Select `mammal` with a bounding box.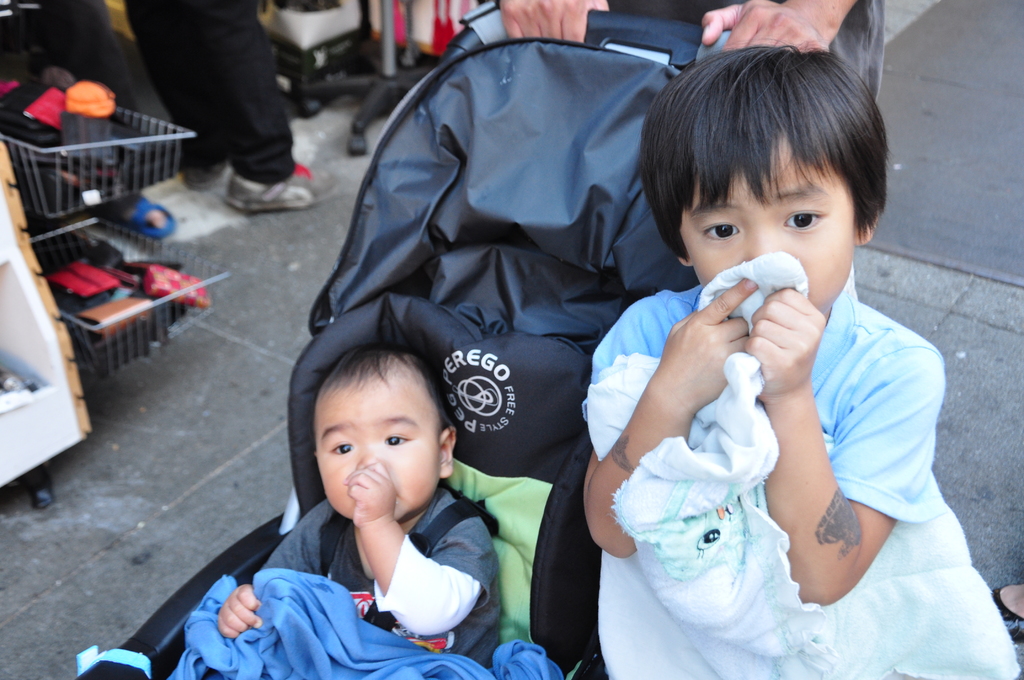
[left=121, top=0, right=314, bottom=214].
